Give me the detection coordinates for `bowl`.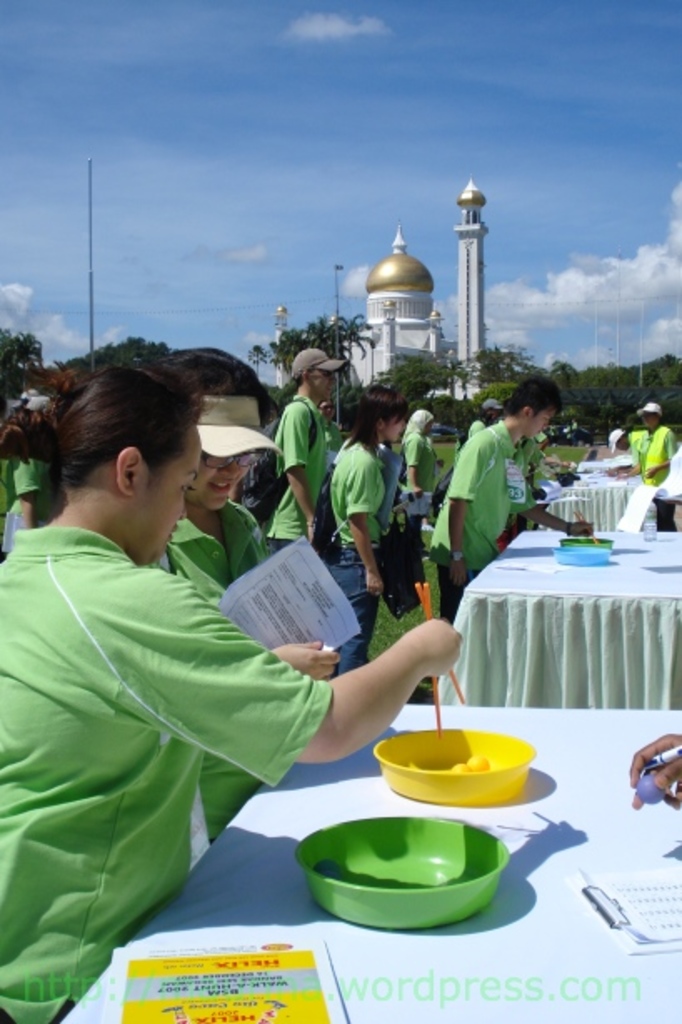
x1=562, y1=537, x2=614, y2=549.
